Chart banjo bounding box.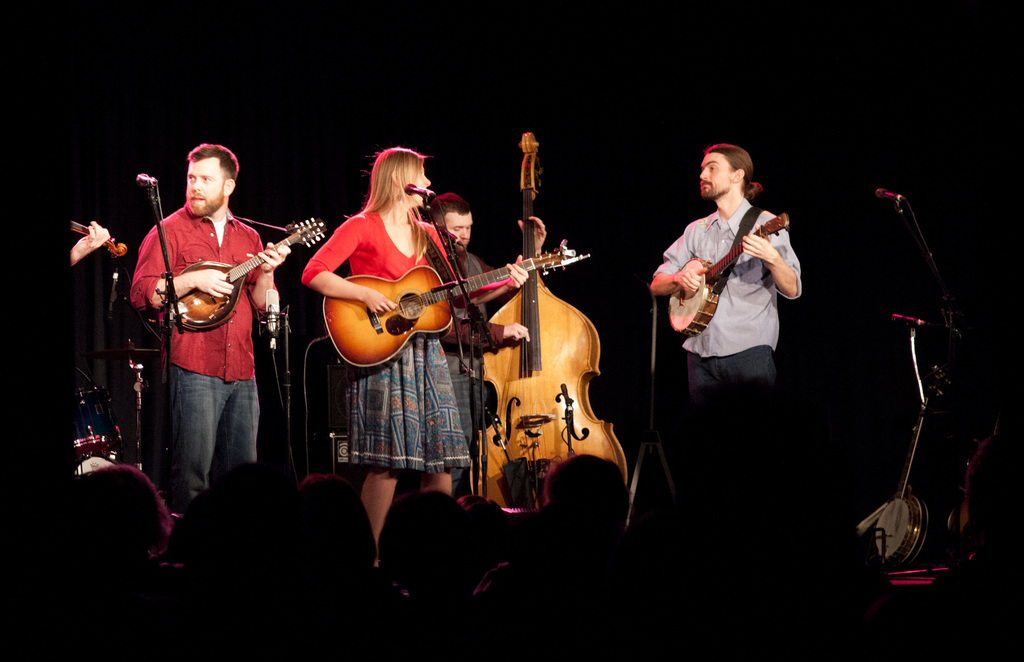
Charted: bbox=[164, 213, 332, 335].
